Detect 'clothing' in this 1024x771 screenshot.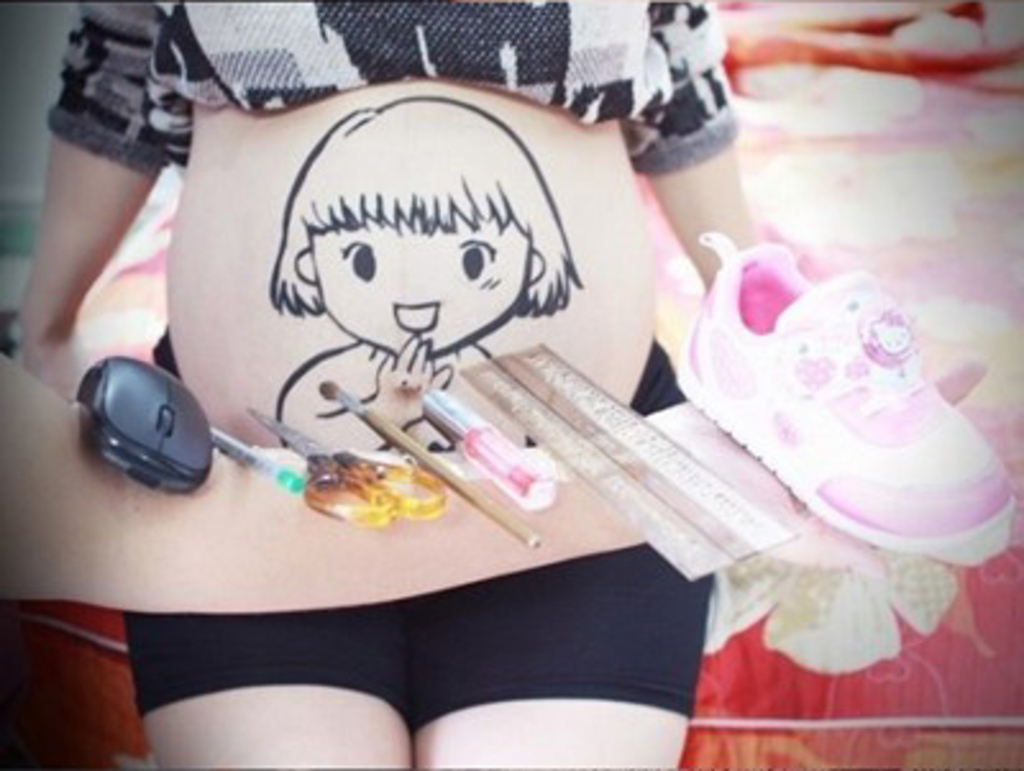
Detection: [41,0,750,722].
